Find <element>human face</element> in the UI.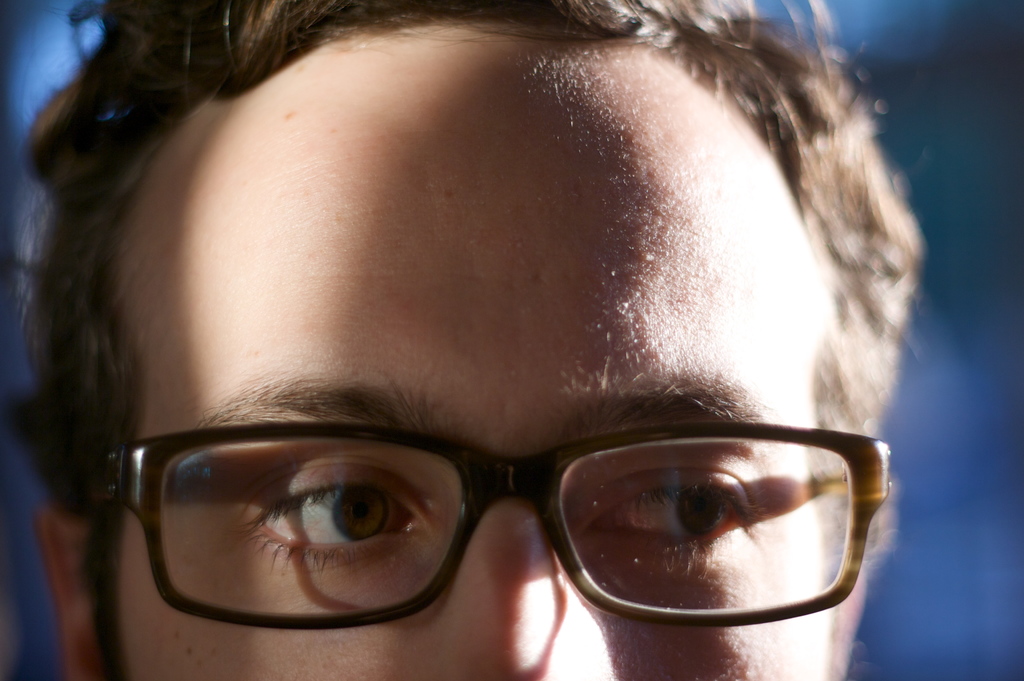
UI element at Rect(124, 14, 846, 680).
